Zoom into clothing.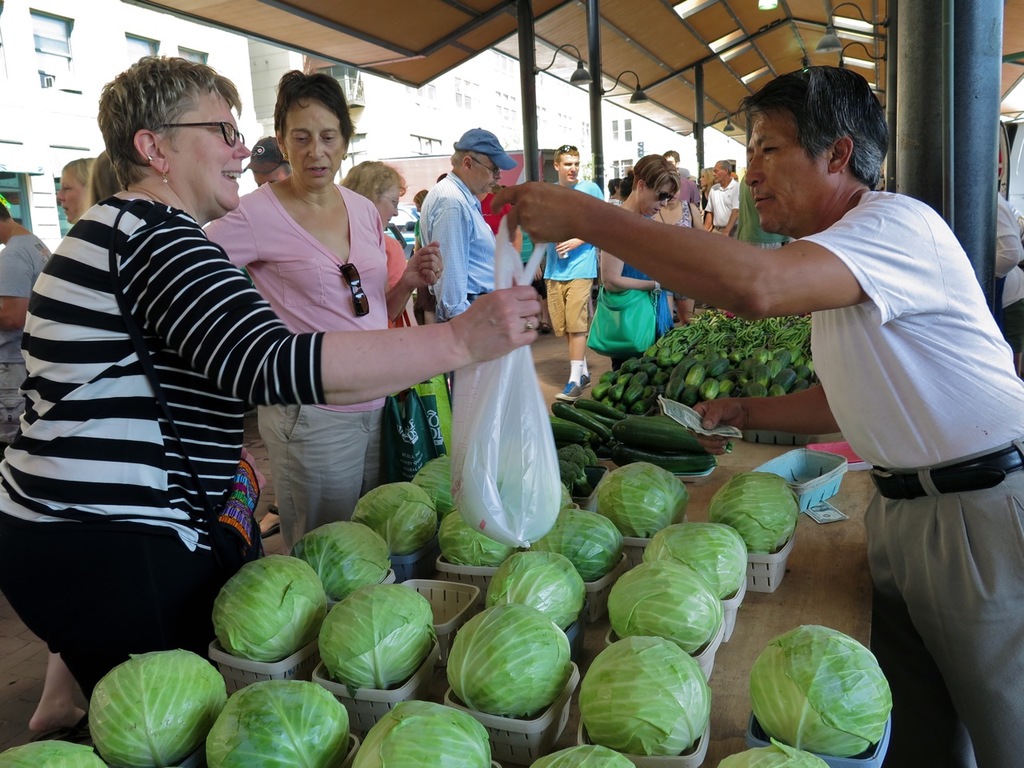
Zoom target: (0,226,52,462).
